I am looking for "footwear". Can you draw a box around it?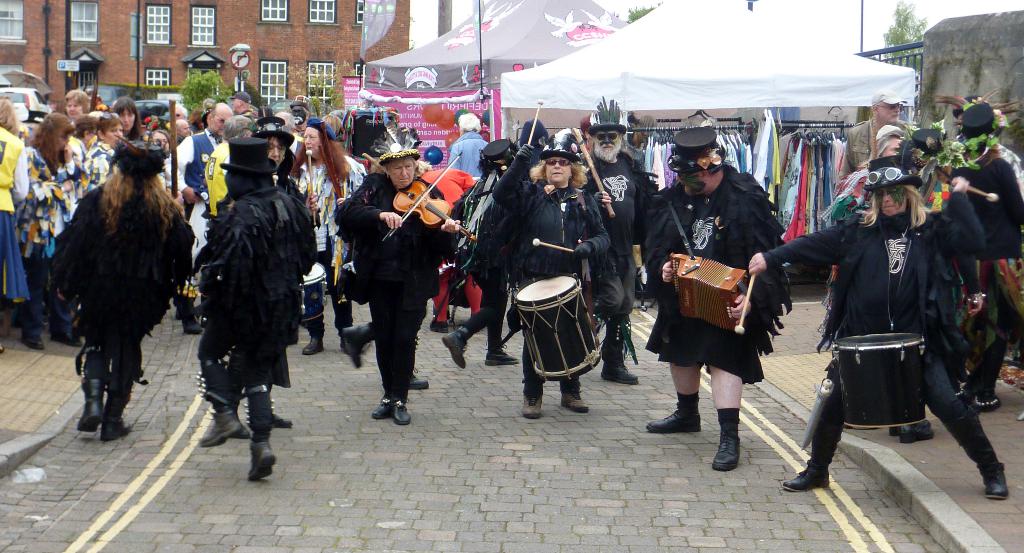
Sure, the bounding box is locate(272, 390, 296, 429).
